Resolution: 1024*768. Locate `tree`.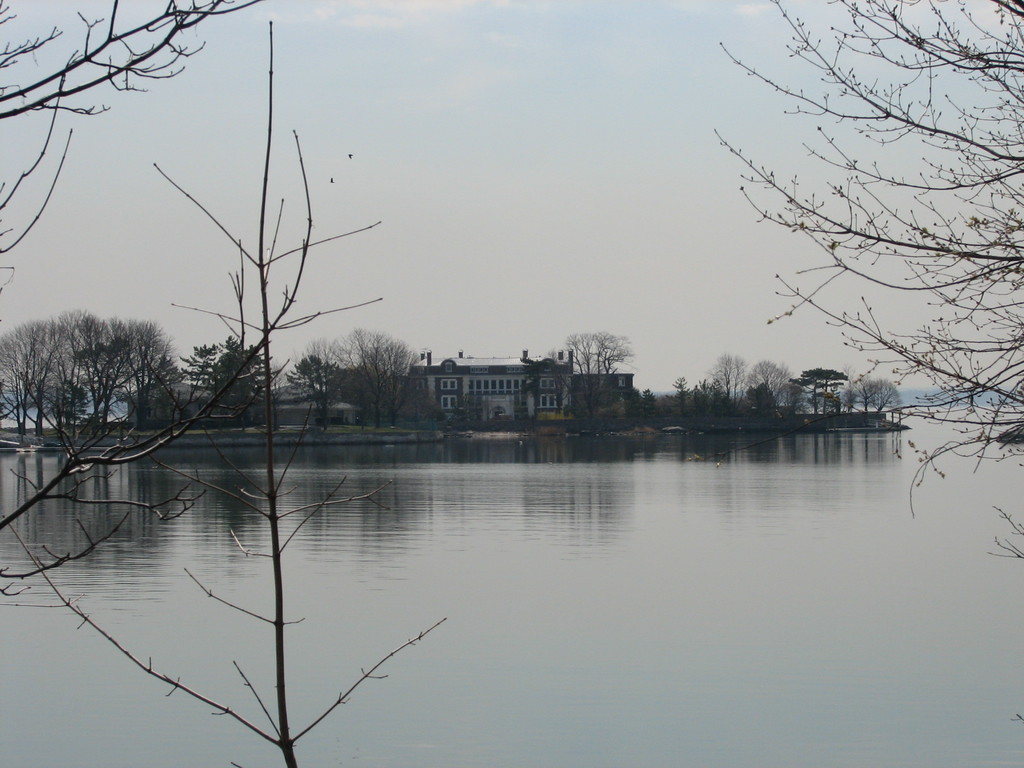
box=[712, 0, 1023, 561].
